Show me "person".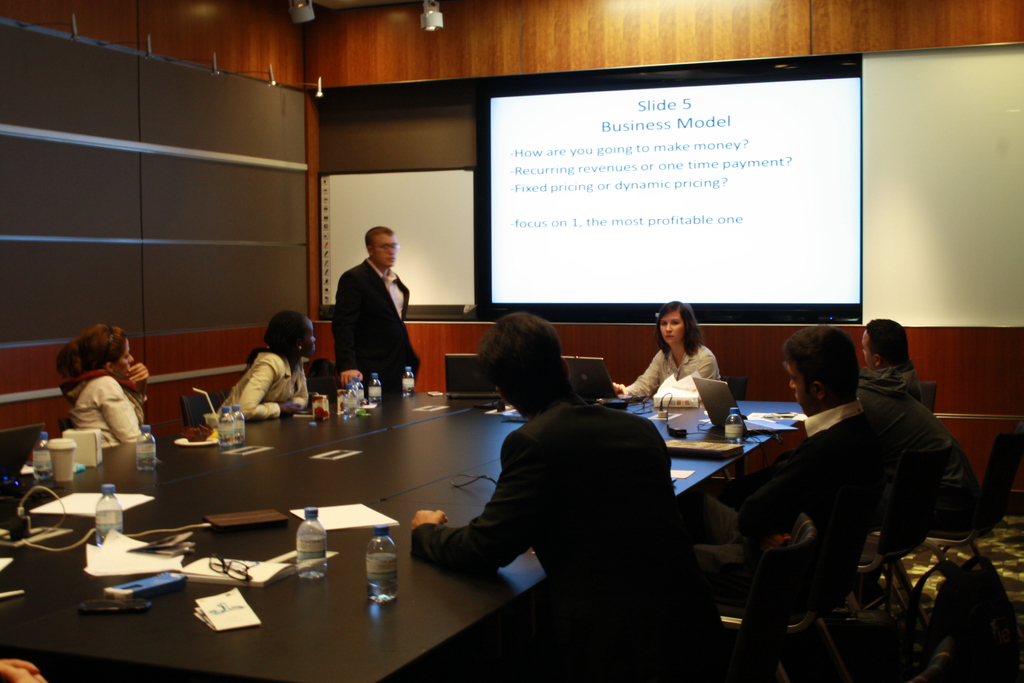
"person" is here: l=410, t=313, r=702, b=682.
